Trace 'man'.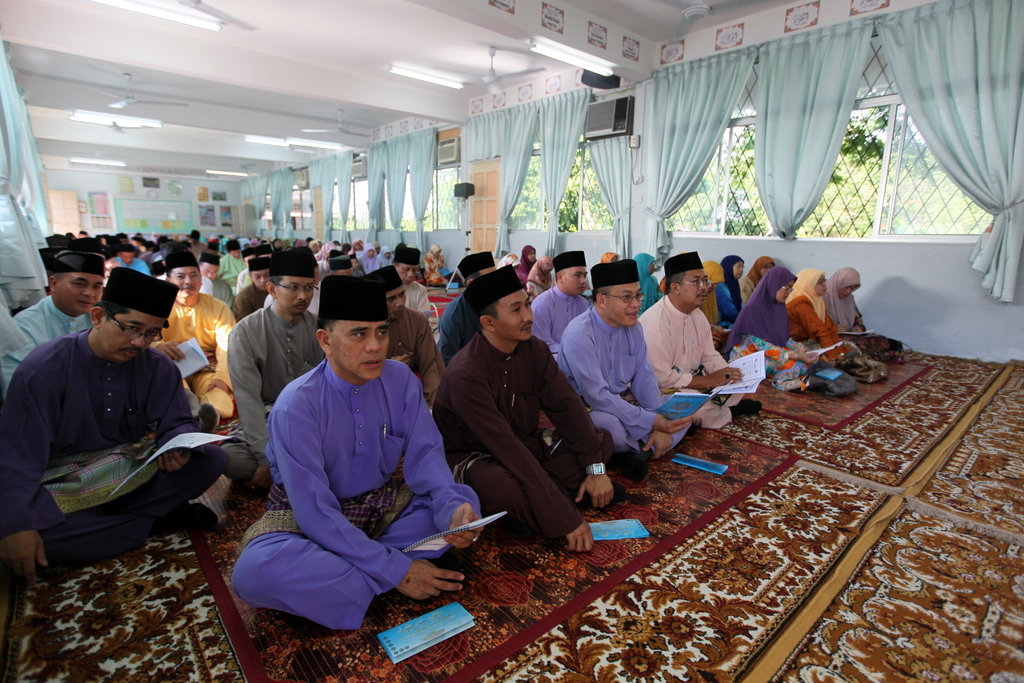
Traced to bbox(437, 250, 497, 367).
